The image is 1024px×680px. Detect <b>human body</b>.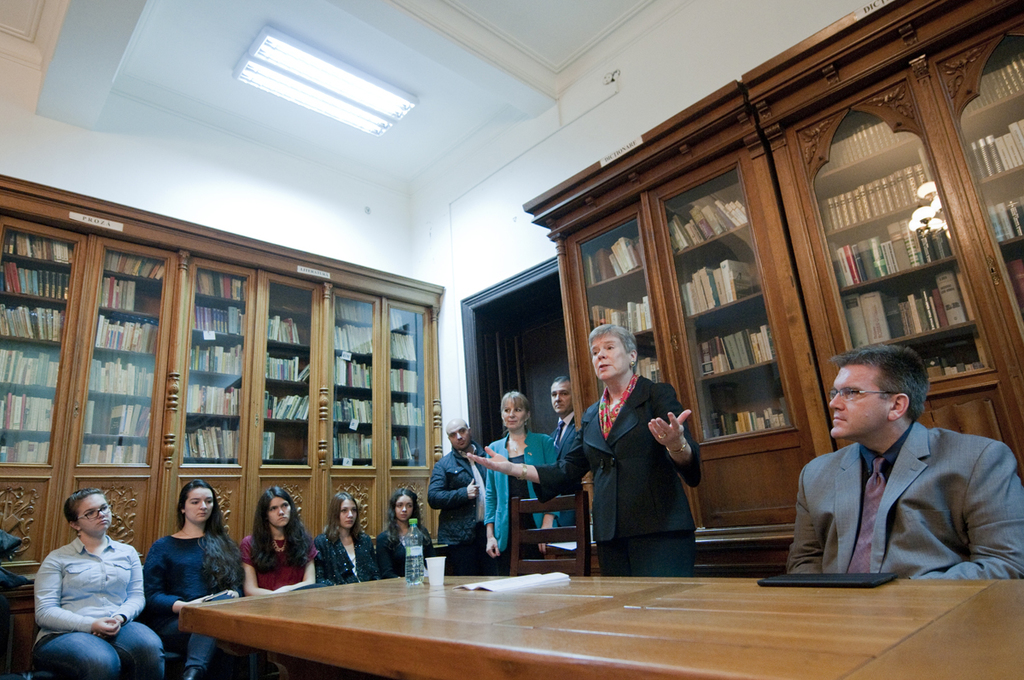
Detection: box(430, 423, 490, 572).
